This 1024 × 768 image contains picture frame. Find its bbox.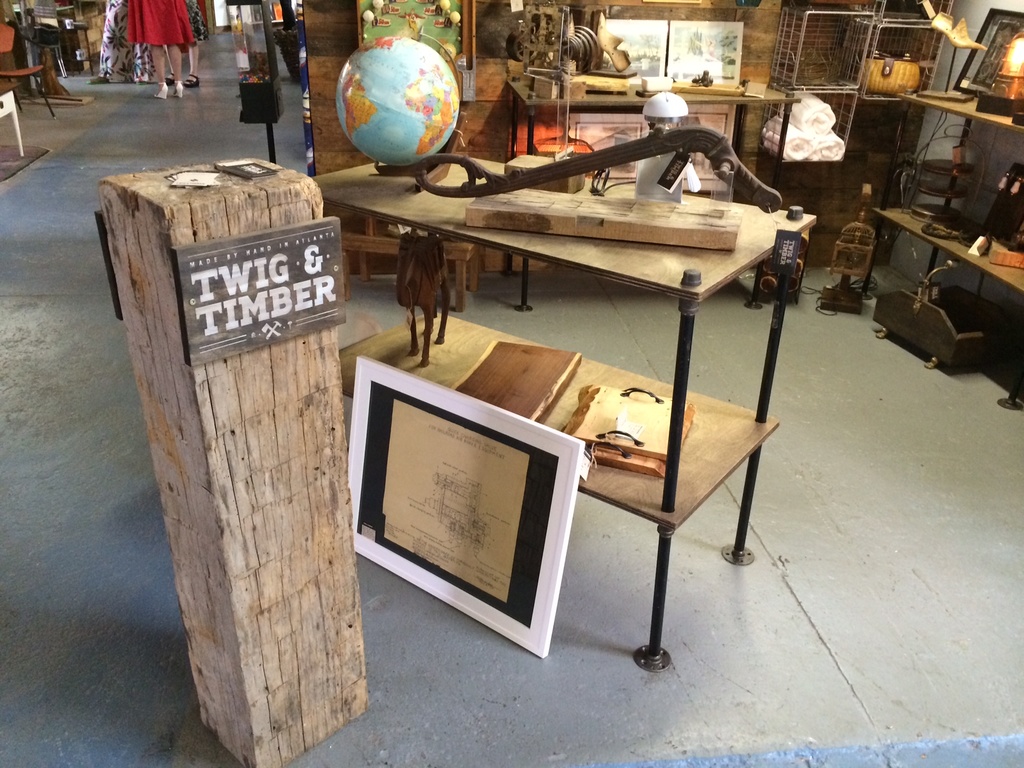
(681, 110, 727, 177).
